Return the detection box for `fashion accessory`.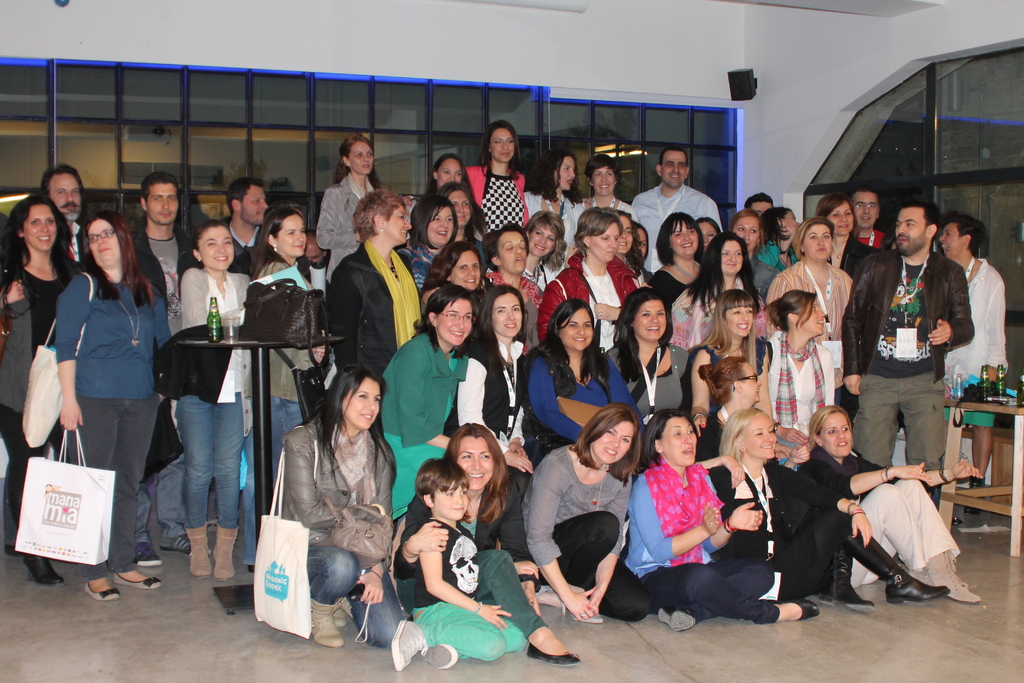
767 597 821 619.
